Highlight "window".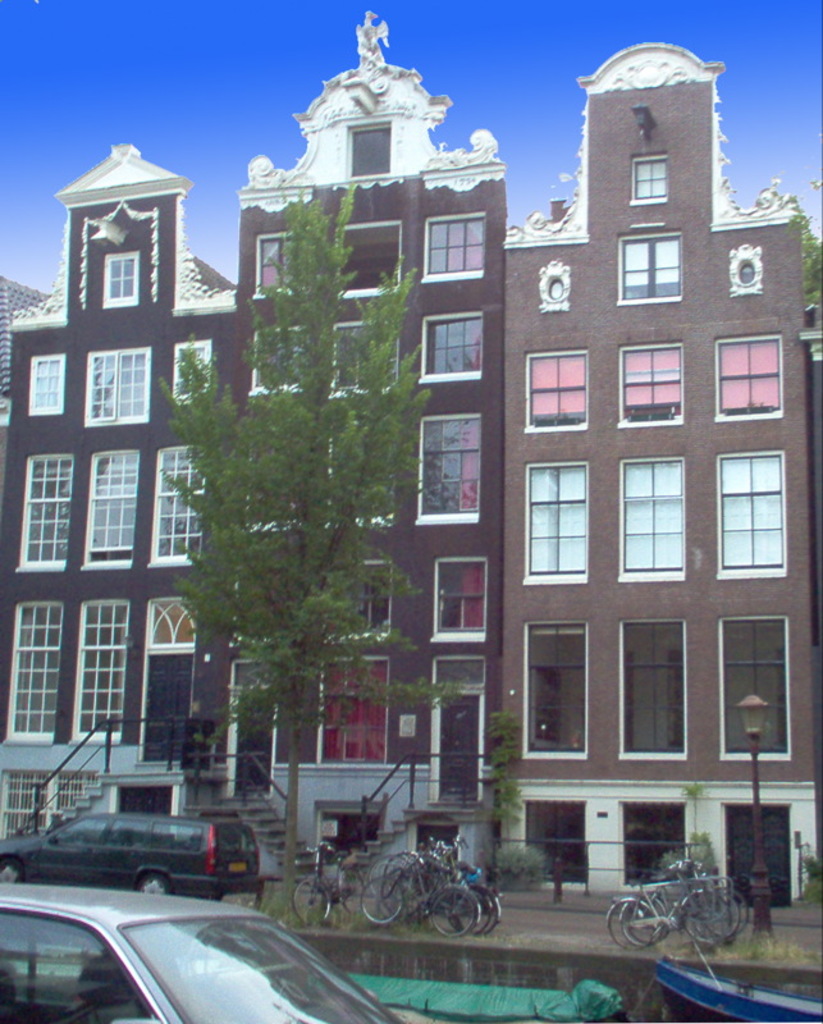
Highlighted region: {"x1": 622, "y1": 466, "x2": 687, "y2": 568}.
